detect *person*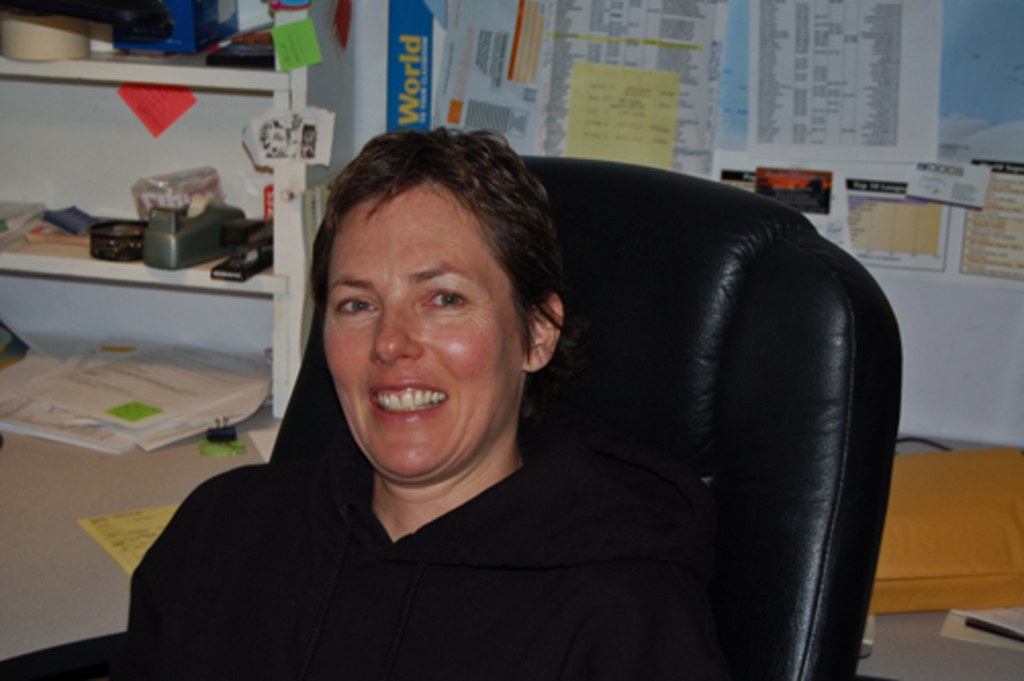
(x1=117, y1=119, x2=758, y2=679)
